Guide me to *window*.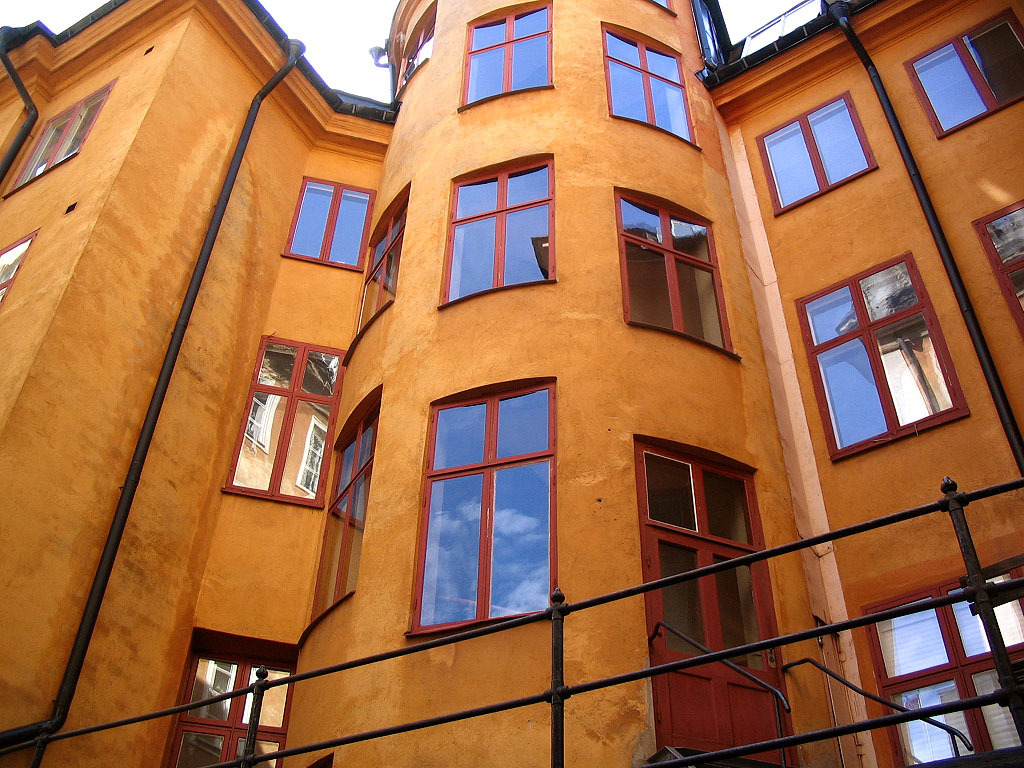
Guidance: select_region(615, 183, 746, 362).
